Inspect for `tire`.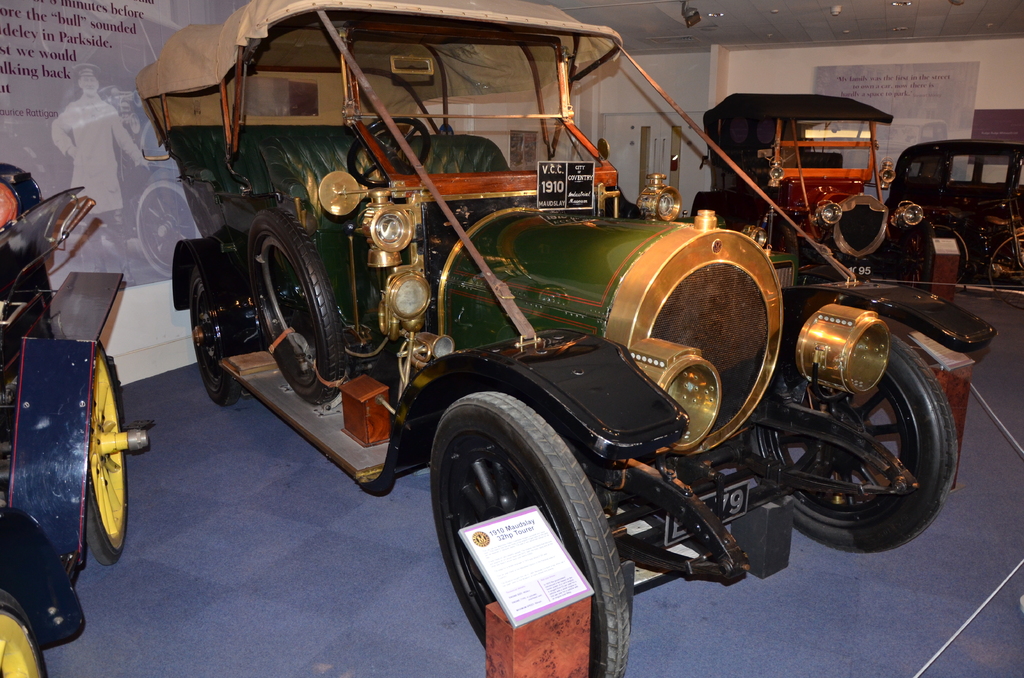
Inspection: l=191, t=268, r=242, b=407.
